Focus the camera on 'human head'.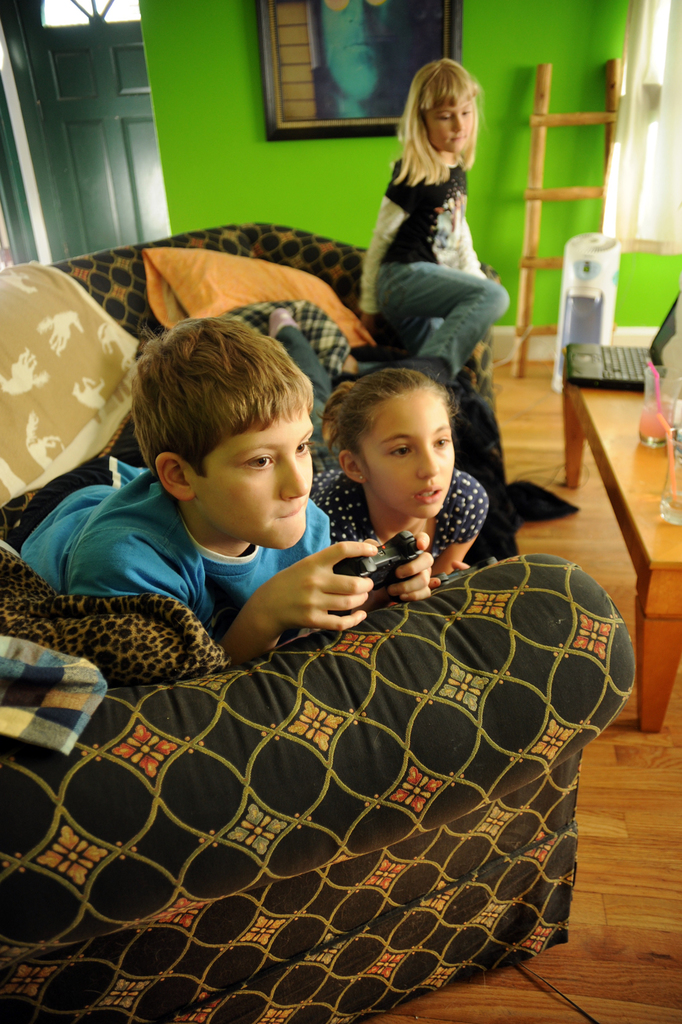
Focus region: bbox=(134, 317, 314, 554).
